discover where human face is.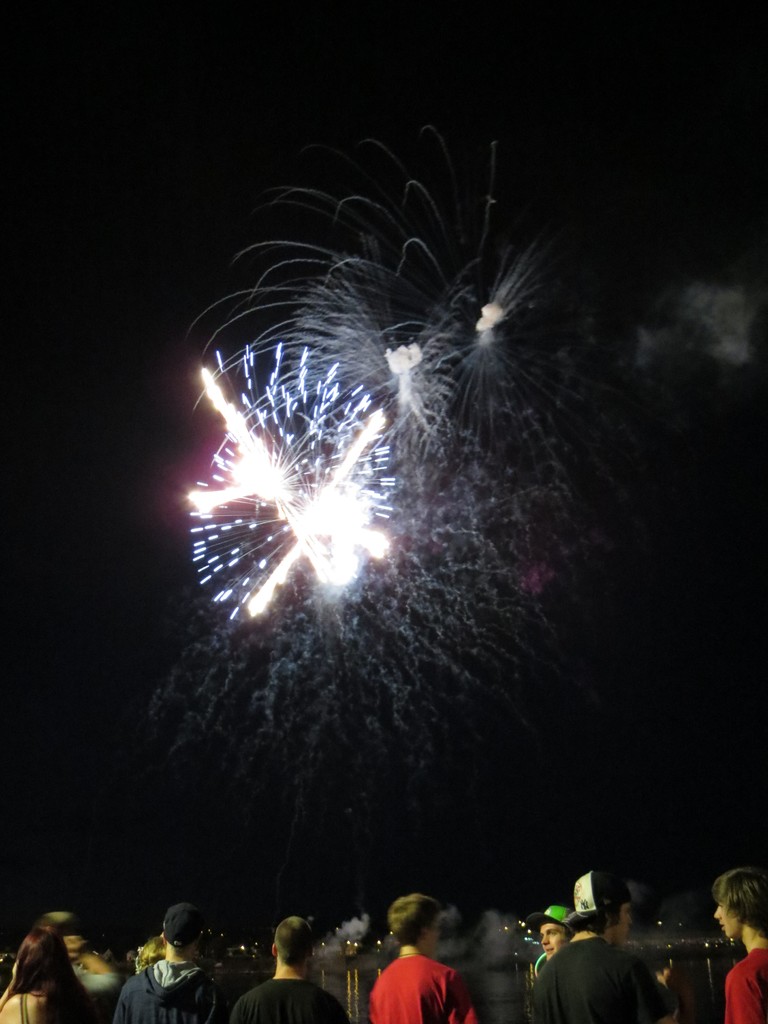
Discovered at x1=713 y1=900 x2=742 y2=937.
